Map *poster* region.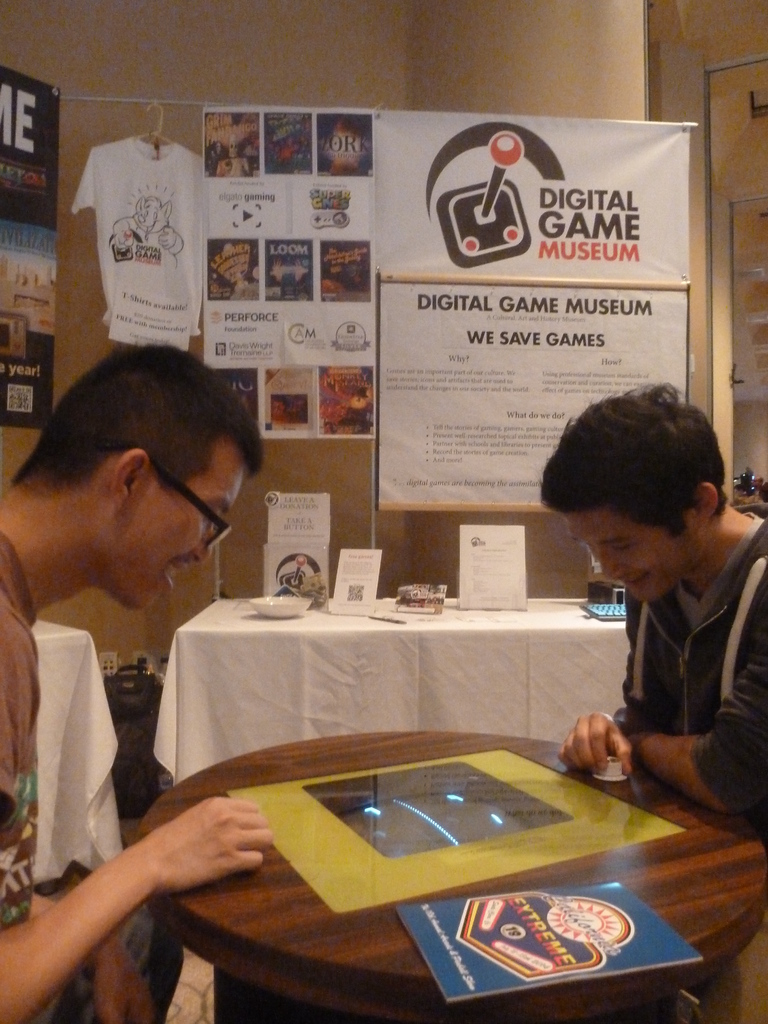
Mapped to [left=212, top=95, right=373, bottom=366].
